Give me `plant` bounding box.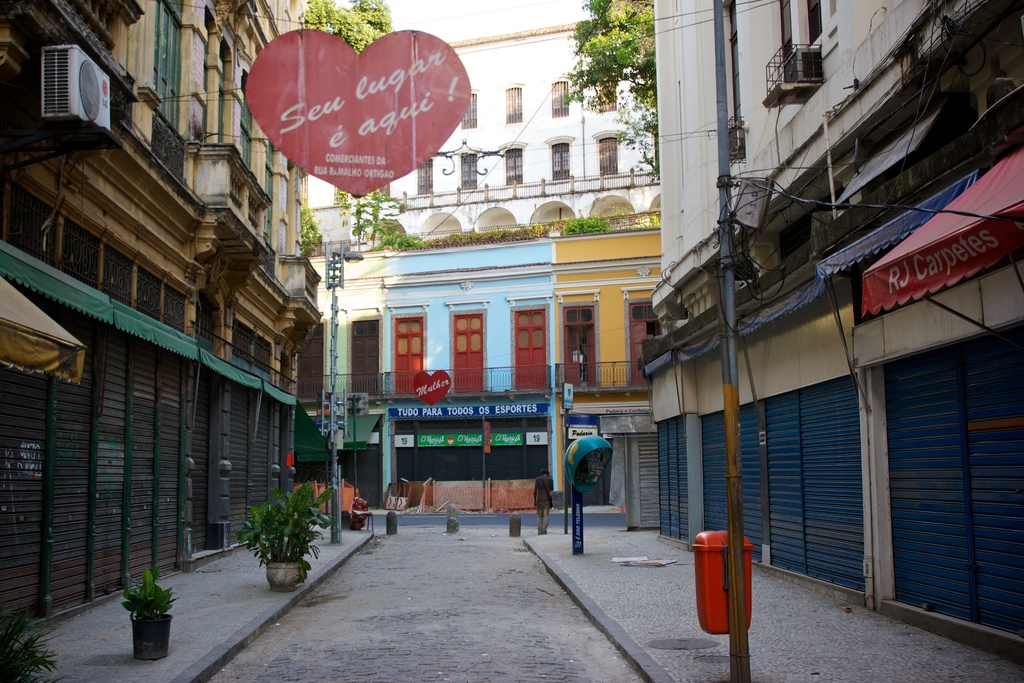
pyautogui.locateOnScreen(0, 597, 63, 682).
